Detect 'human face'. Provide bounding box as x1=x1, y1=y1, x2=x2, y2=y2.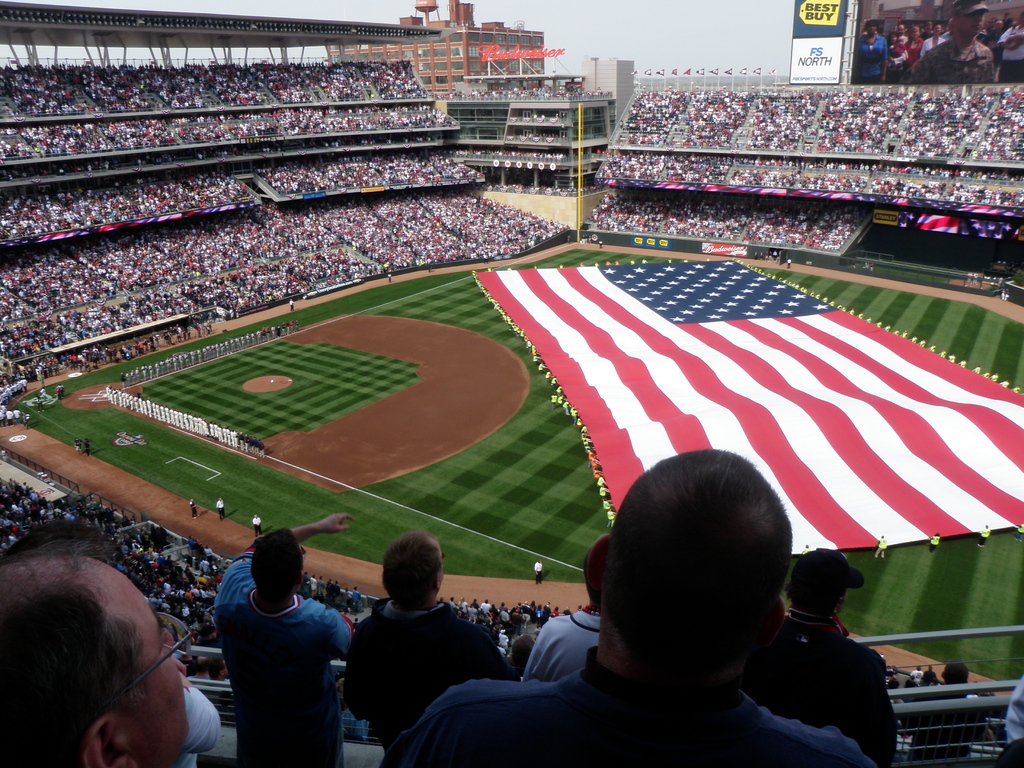
x1=72, y1=552, x2=194, y2=767.
